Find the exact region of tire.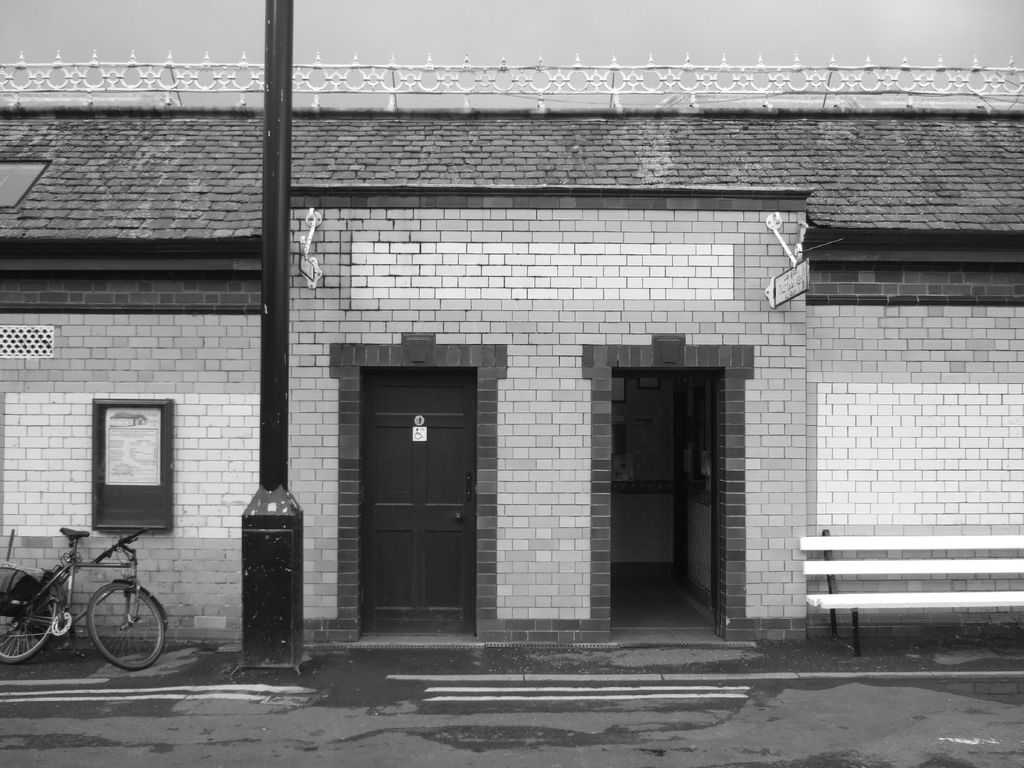
Exact region: 84/576/167/667.
